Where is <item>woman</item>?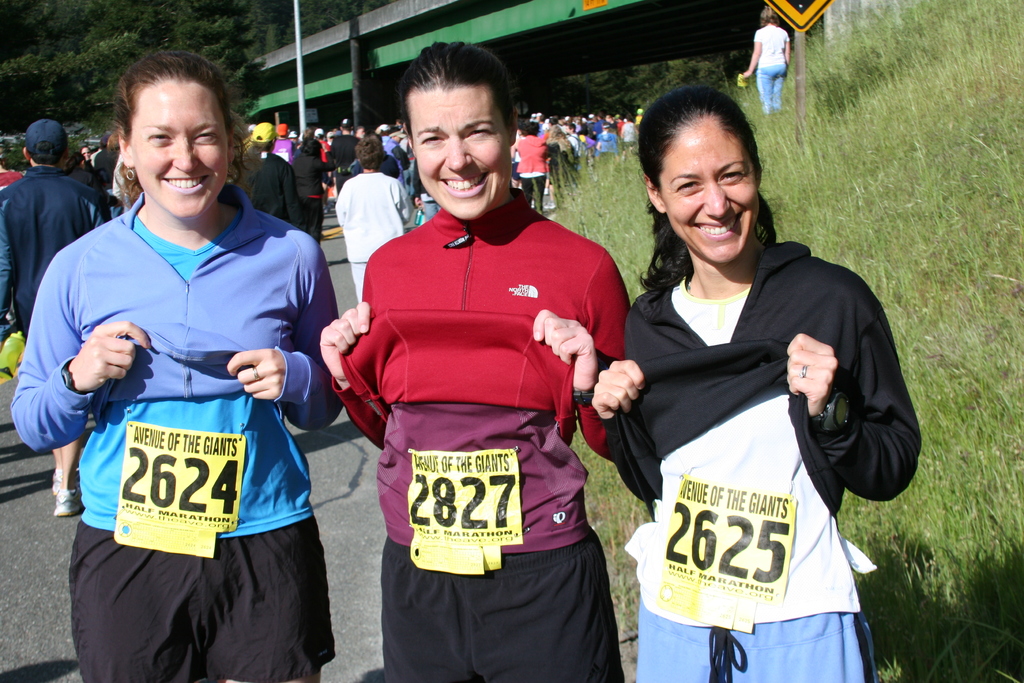
detection(333, 139, 411, 303).
